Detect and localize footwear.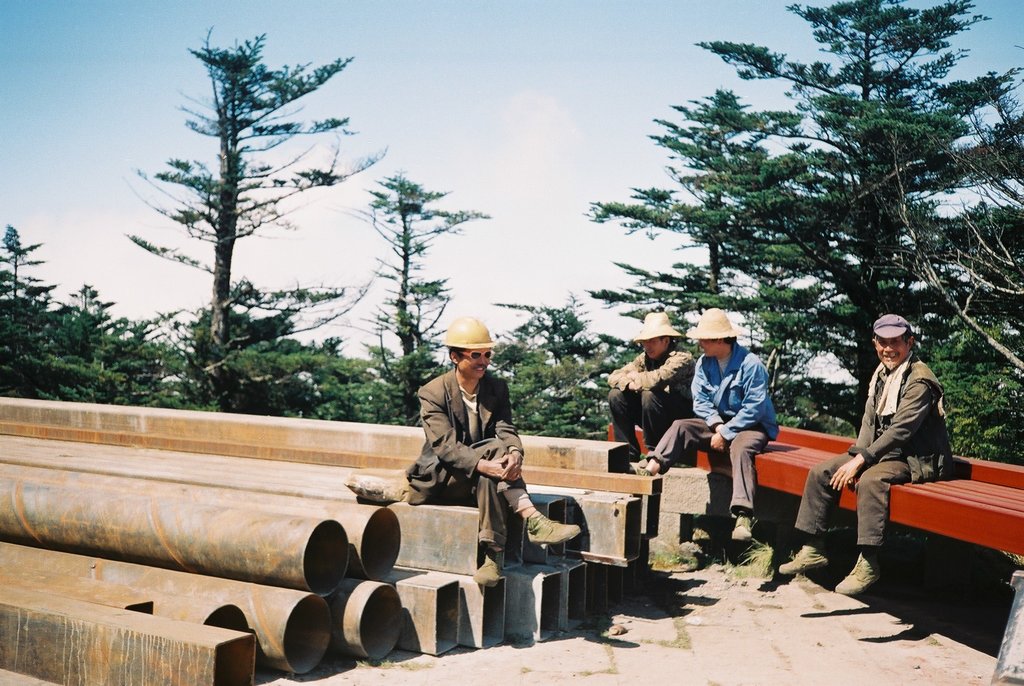
Localized at l=727, t=510, r=753, b=542.
